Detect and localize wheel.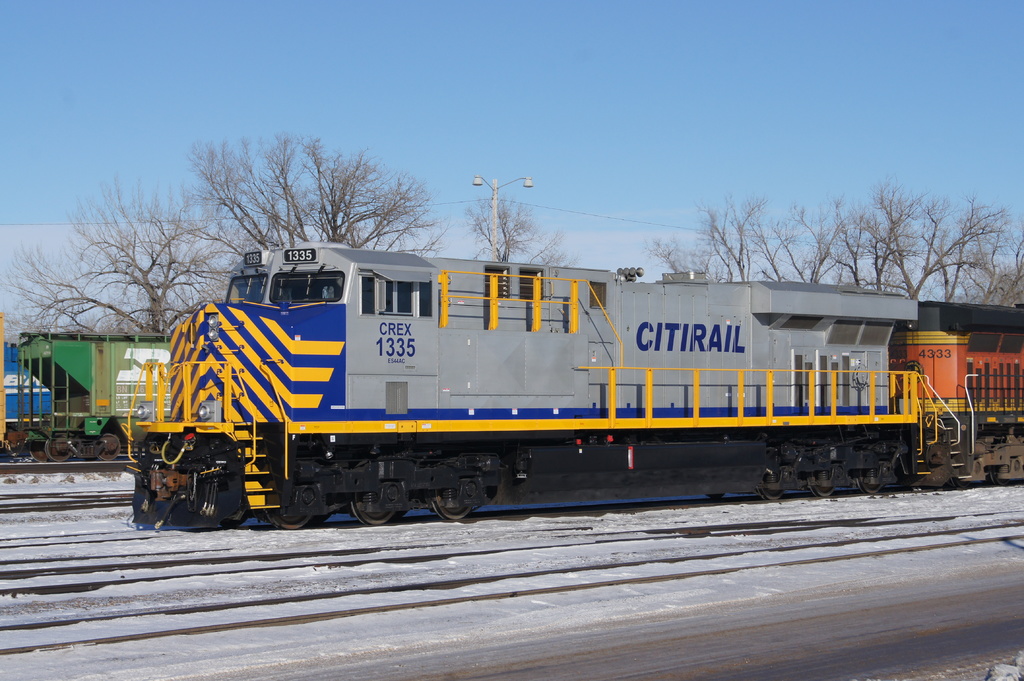
Localized at (433,470,481,518).
